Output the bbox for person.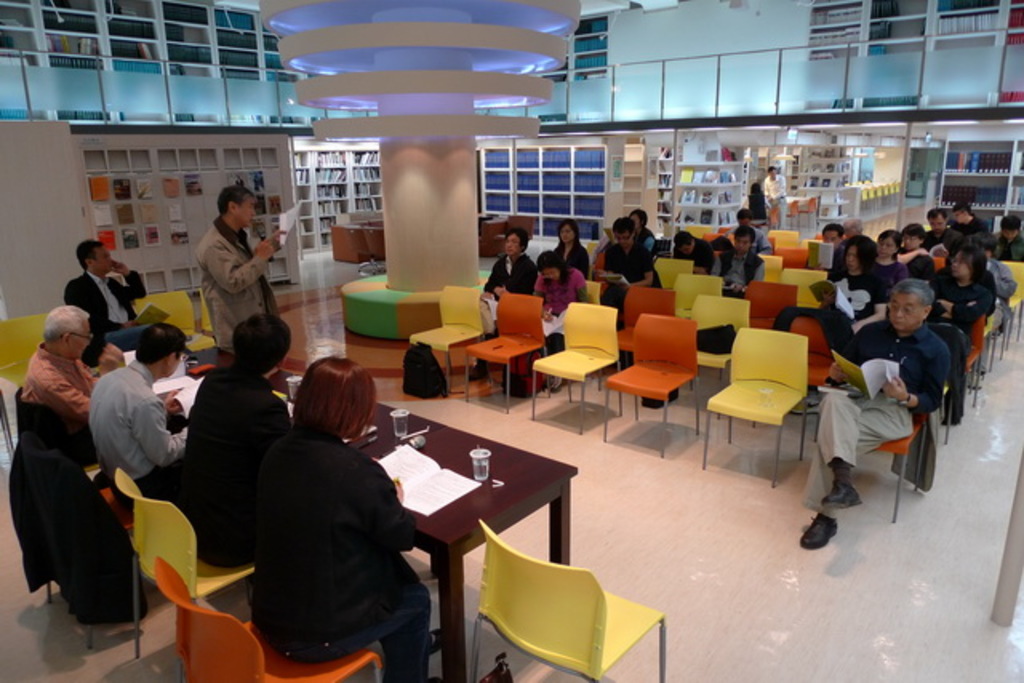
[528, 251, 590, 309].
